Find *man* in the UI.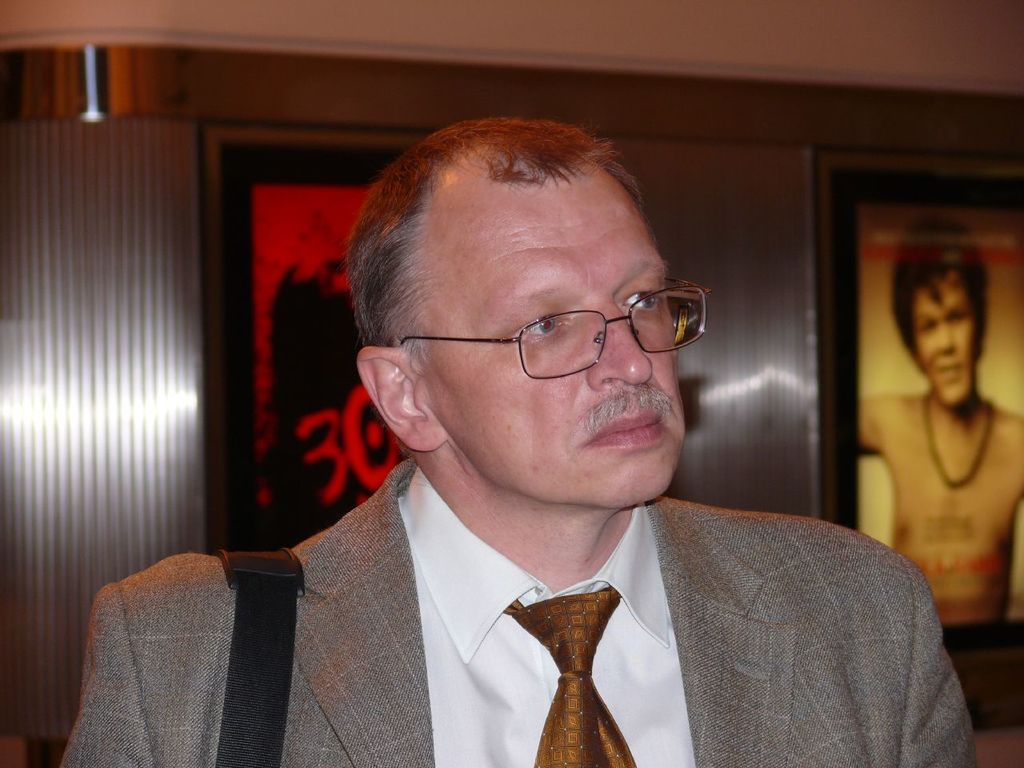
UI element at select_region(855, 210, 1023, 622).
